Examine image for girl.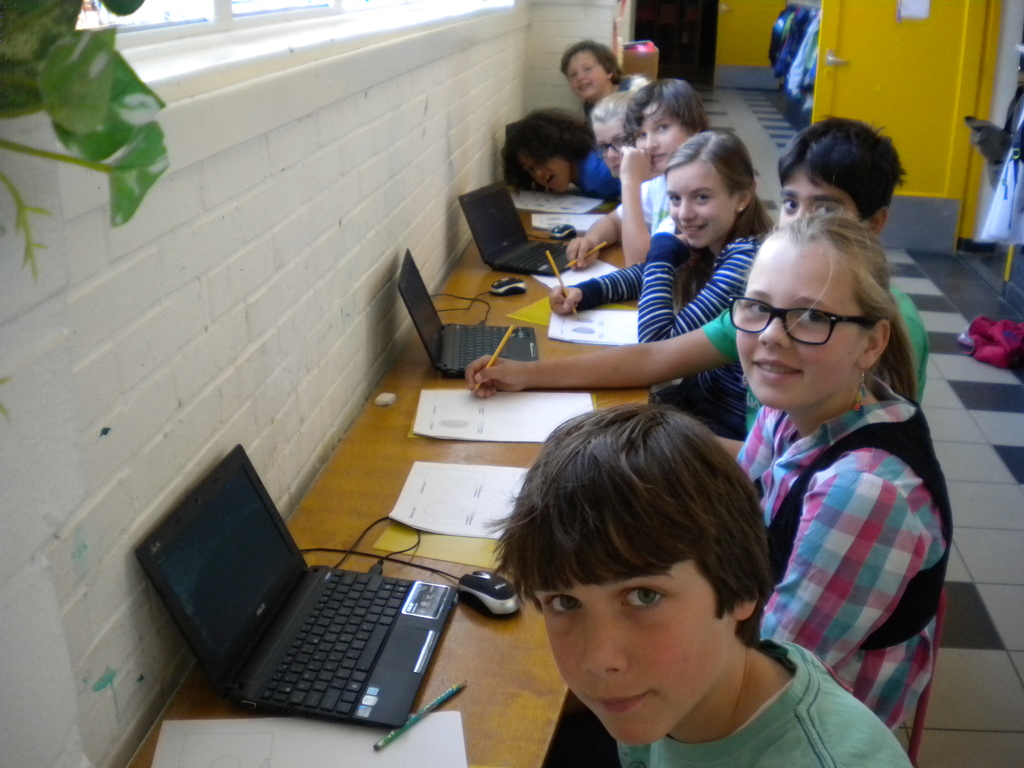
Examination result: (left=548, top=132, right=773, bottom=439).
